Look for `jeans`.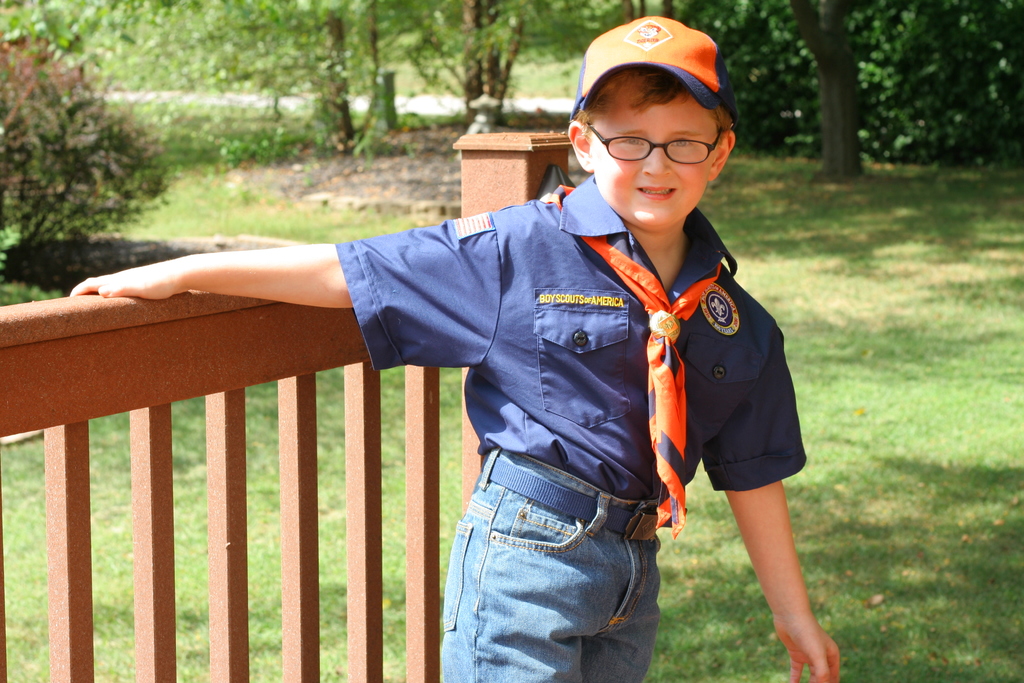
Found: box(440, 469, 655, 674).
